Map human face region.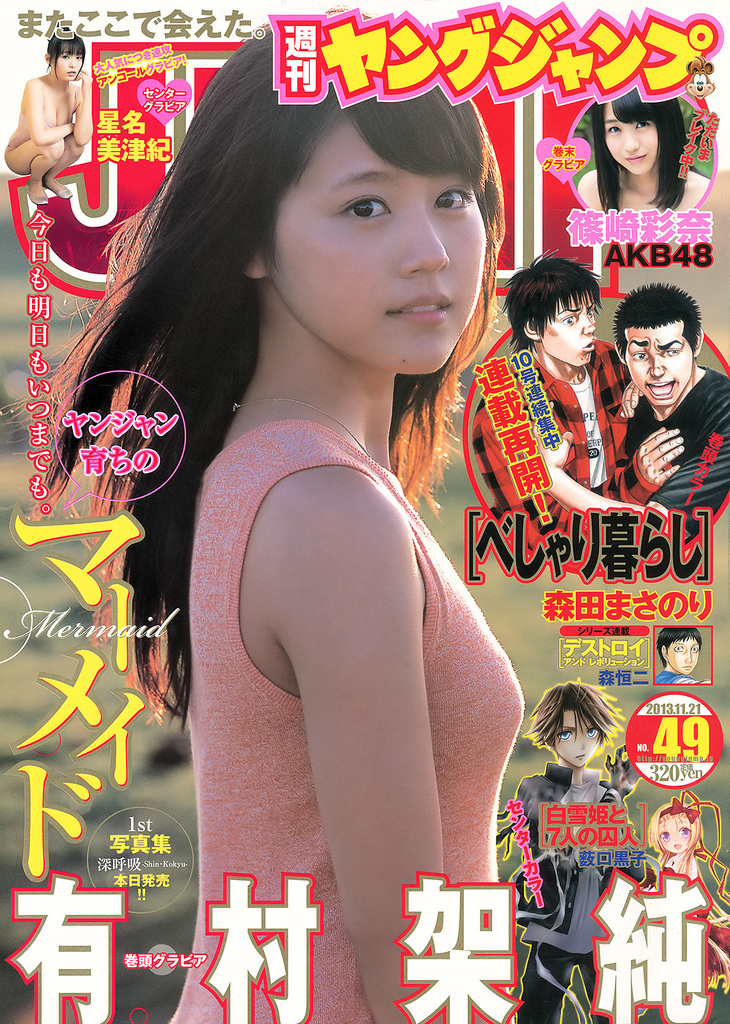
Mapped to 623 312 700 412.
